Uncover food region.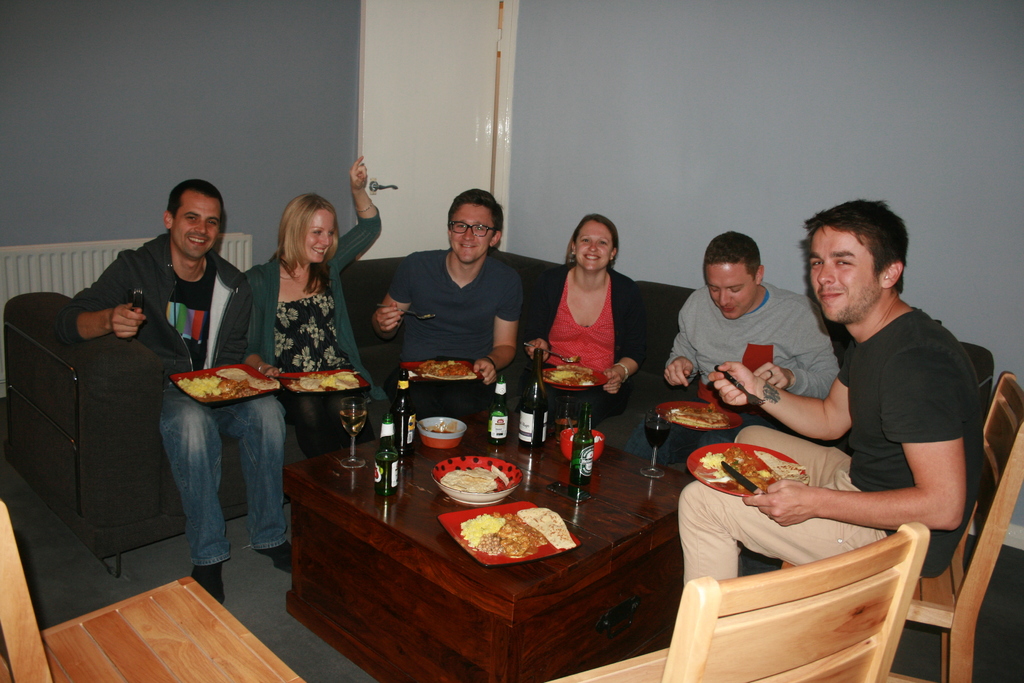
Uncovered: 570 433 601 443.
